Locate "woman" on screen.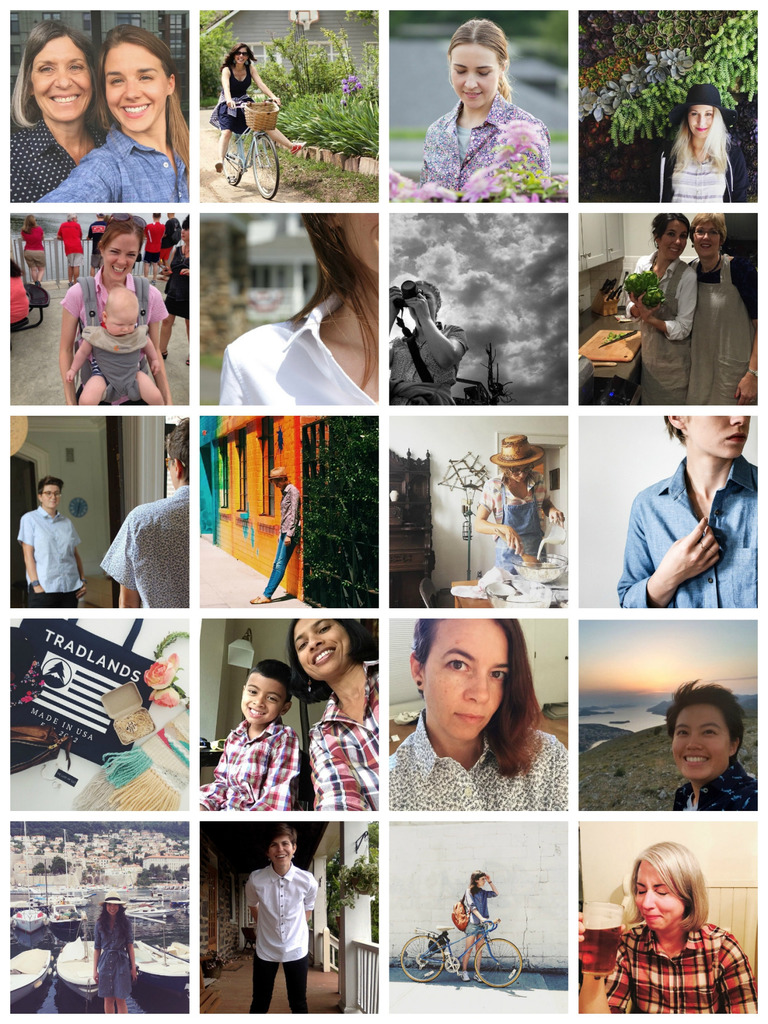
On screen at 674, 207, 744, 403.
